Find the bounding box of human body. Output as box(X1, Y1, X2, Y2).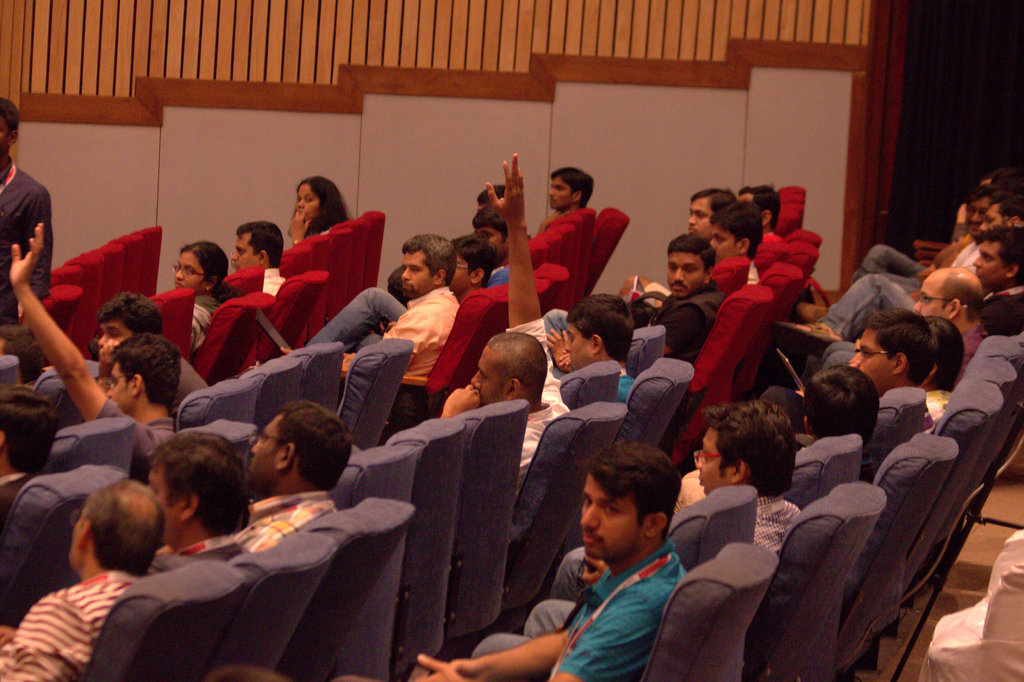
box(247, 286, 462, 382).
